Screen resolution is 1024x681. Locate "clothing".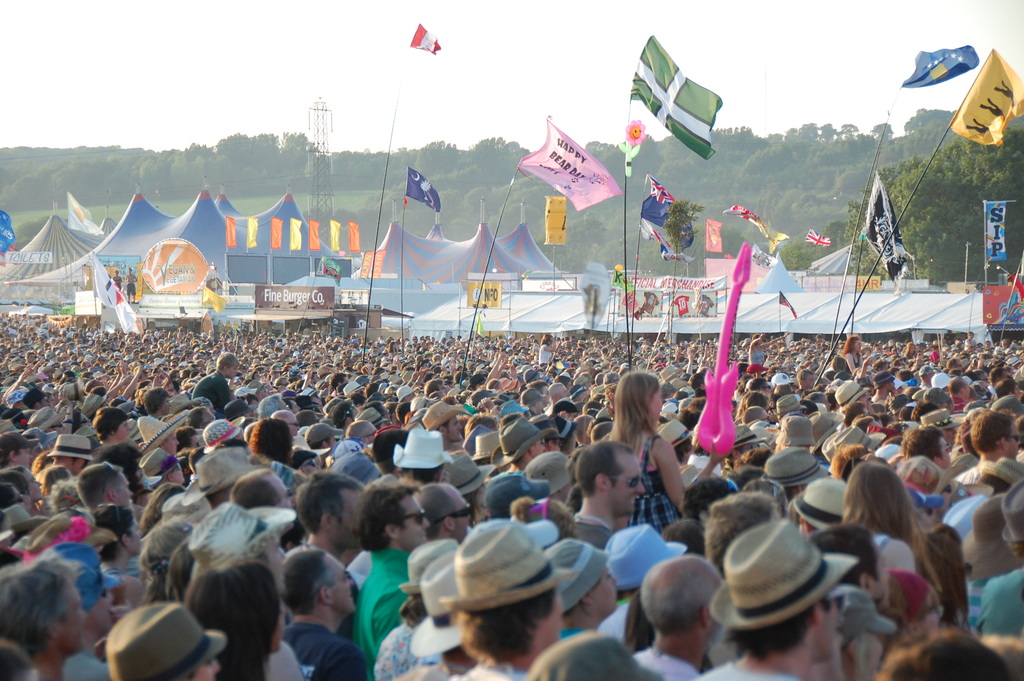
rect(371, 623, 440, 680).
